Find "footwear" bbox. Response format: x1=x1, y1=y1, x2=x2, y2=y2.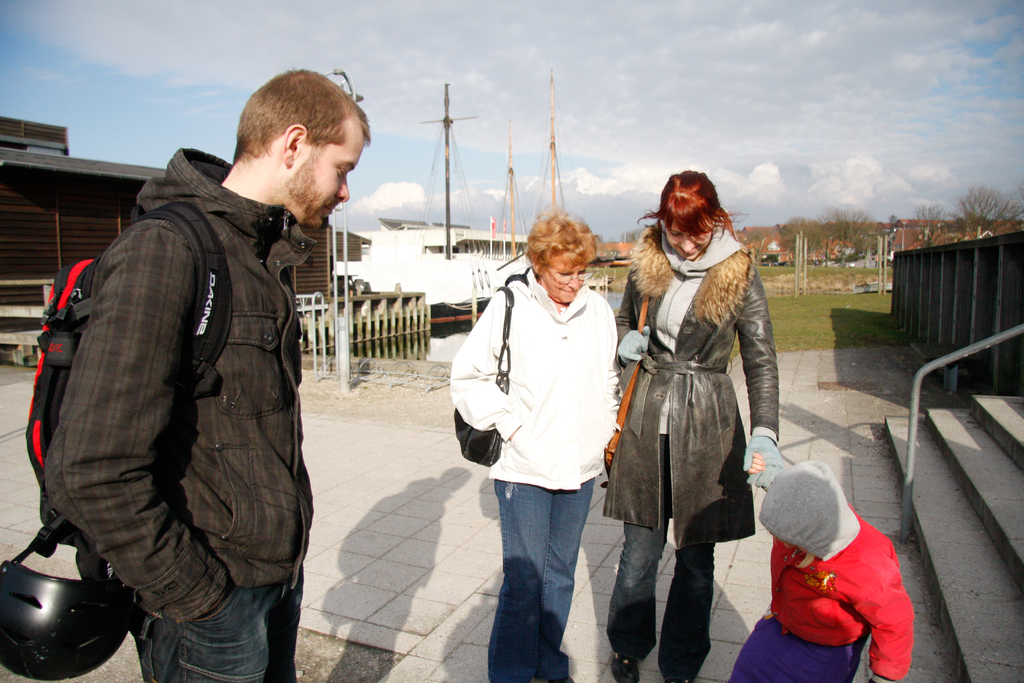
x1=609, y1=654, x2=641, y2=682.
